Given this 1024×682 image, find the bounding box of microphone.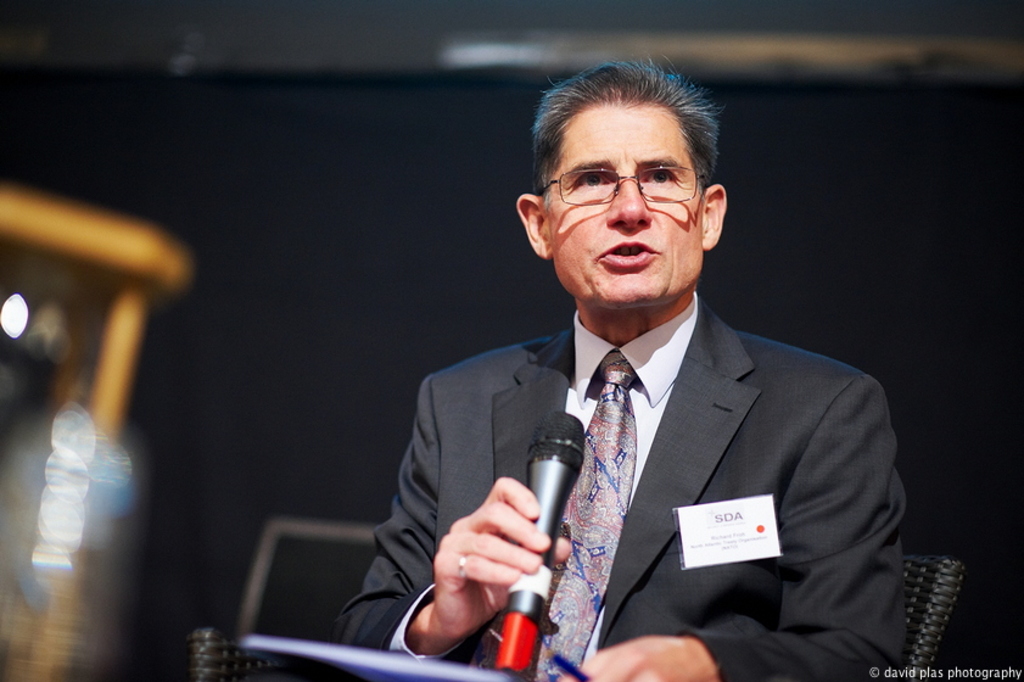
482, 426, 605, 655.
